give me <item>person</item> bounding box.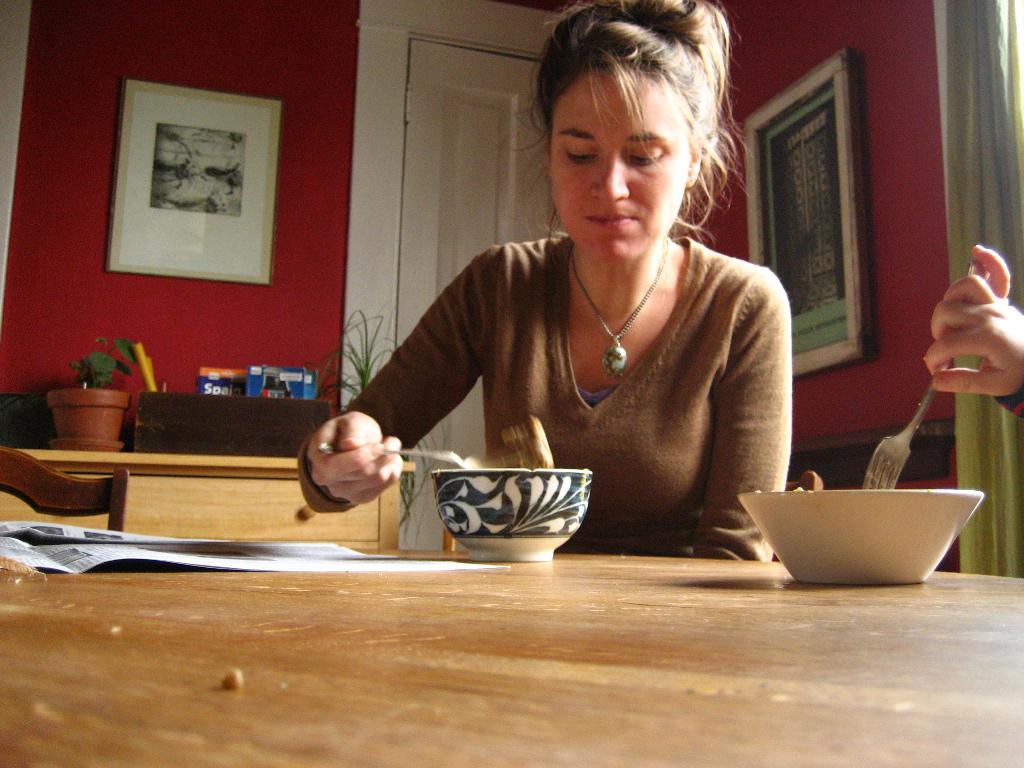
{"x1": 316, "y1": 38, "x2": 814, "y2": 581}.
